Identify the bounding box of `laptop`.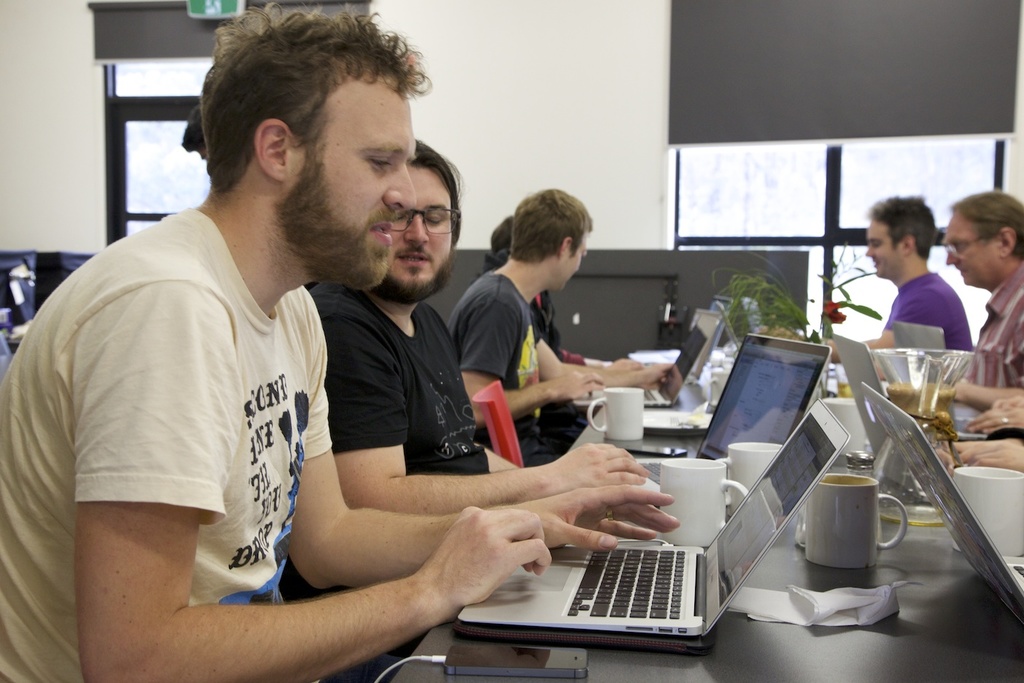
select_region(451, 395, 849, 640).
